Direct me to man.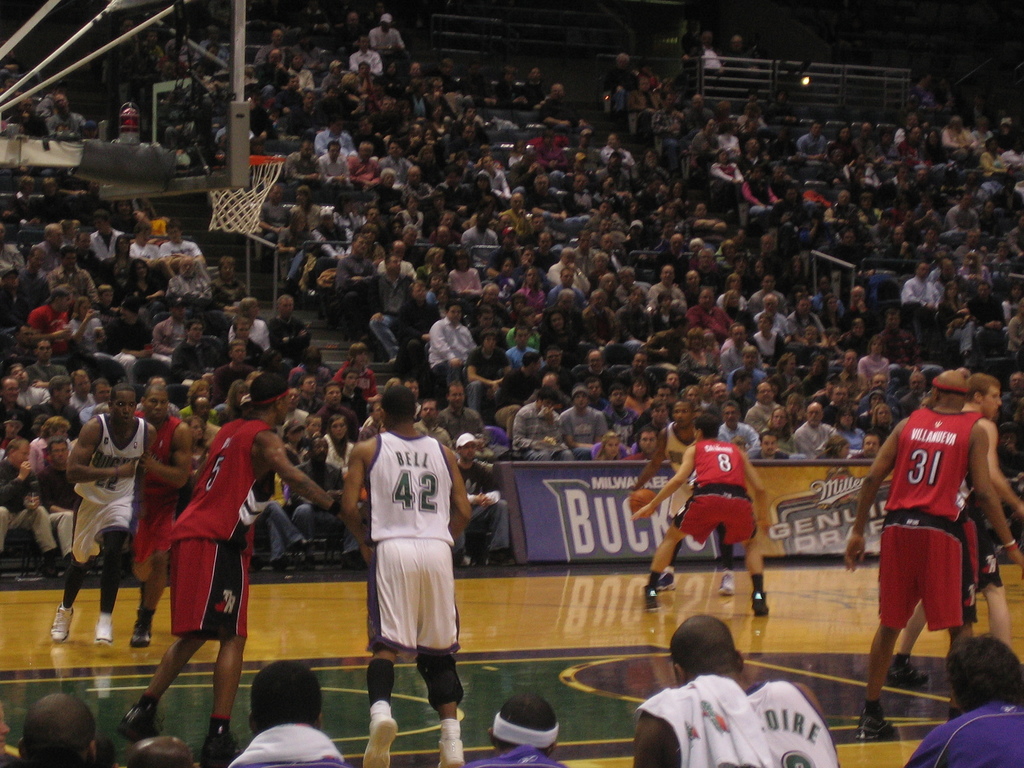
Direction: rect(54, 384, 164, 646).
